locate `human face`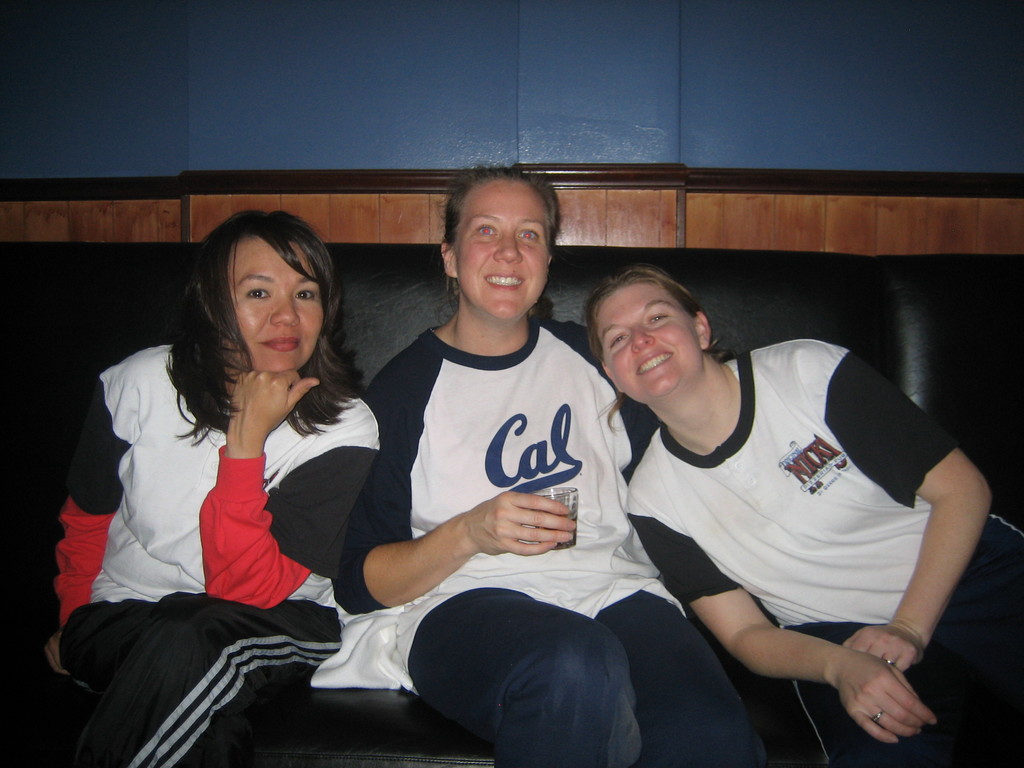
<box>456,177,549,321</box>
